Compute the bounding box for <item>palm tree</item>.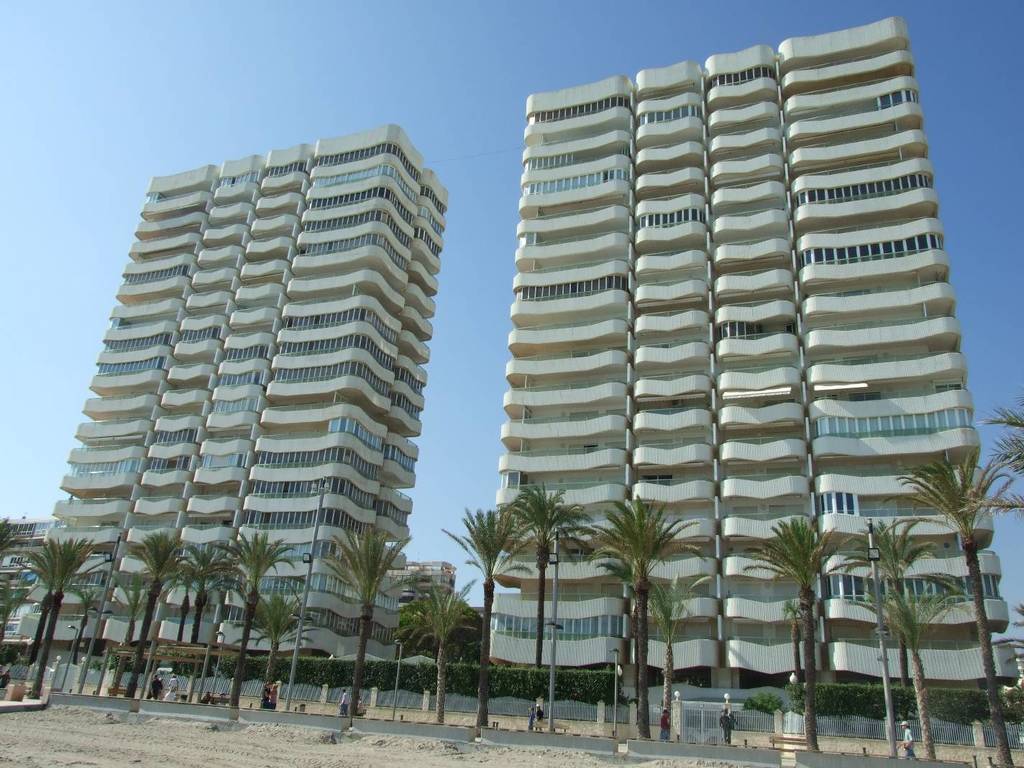
bbox(180, 546, 239, 639).
